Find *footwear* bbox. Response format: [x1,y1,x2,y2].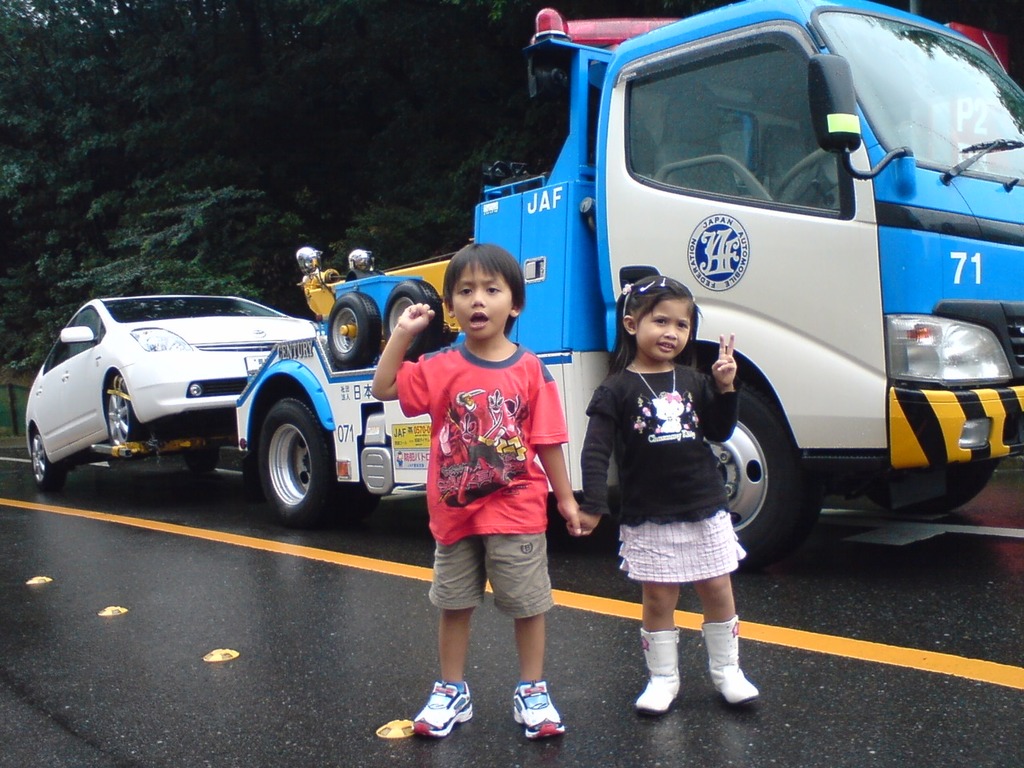
[410,677,474,741].
